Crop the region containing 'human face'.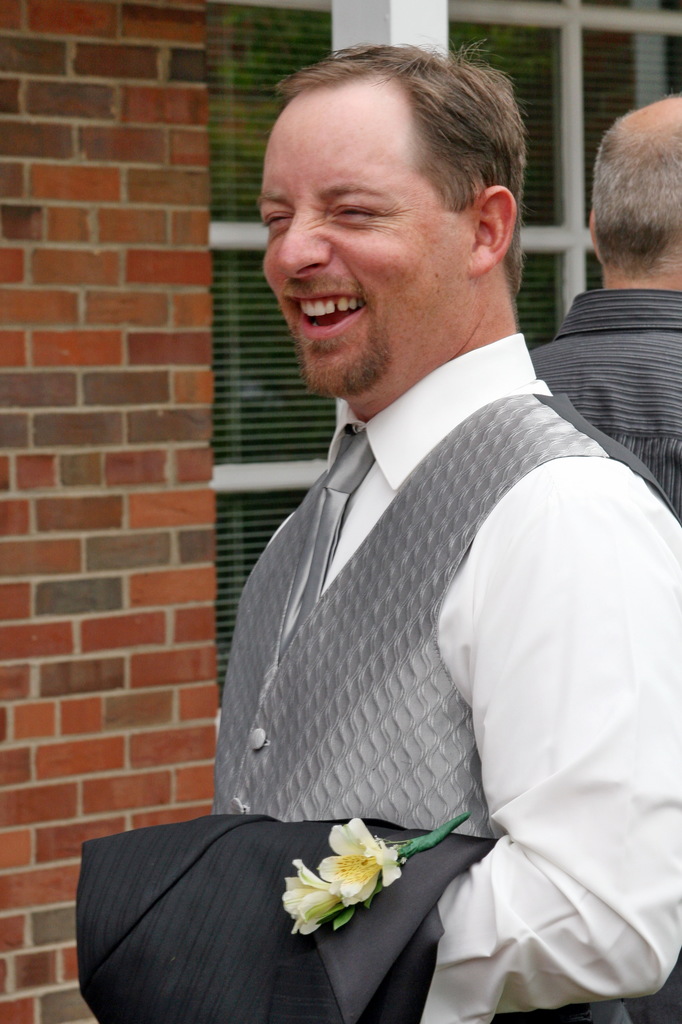
Crop region: bbox(256, 83, 471, 397).
